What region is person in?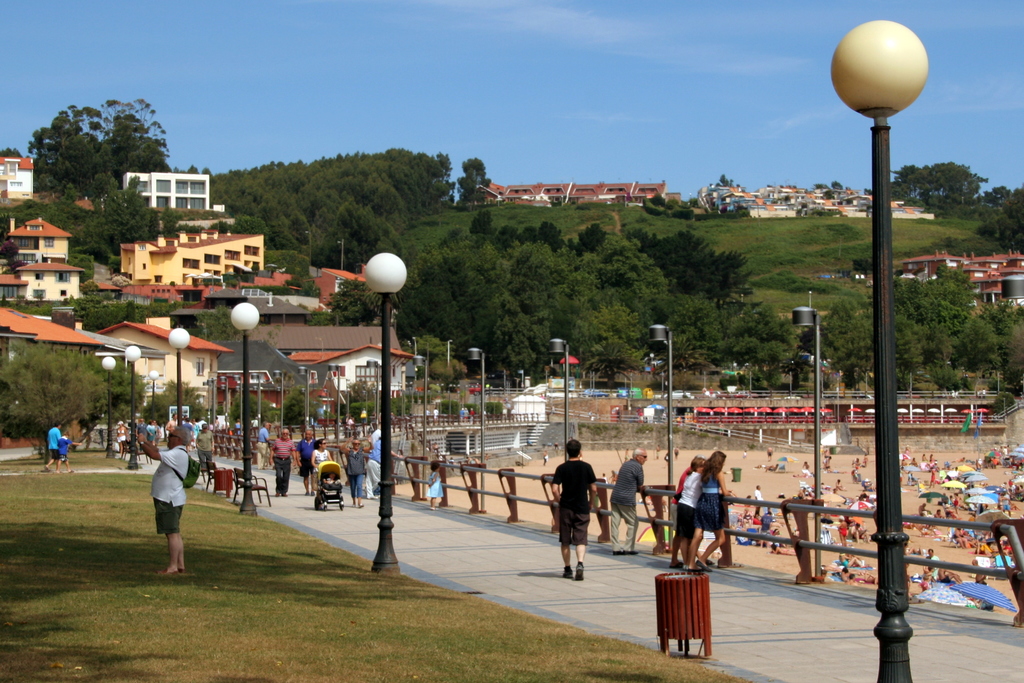
<region>552, 438, 598, 577</region>.
